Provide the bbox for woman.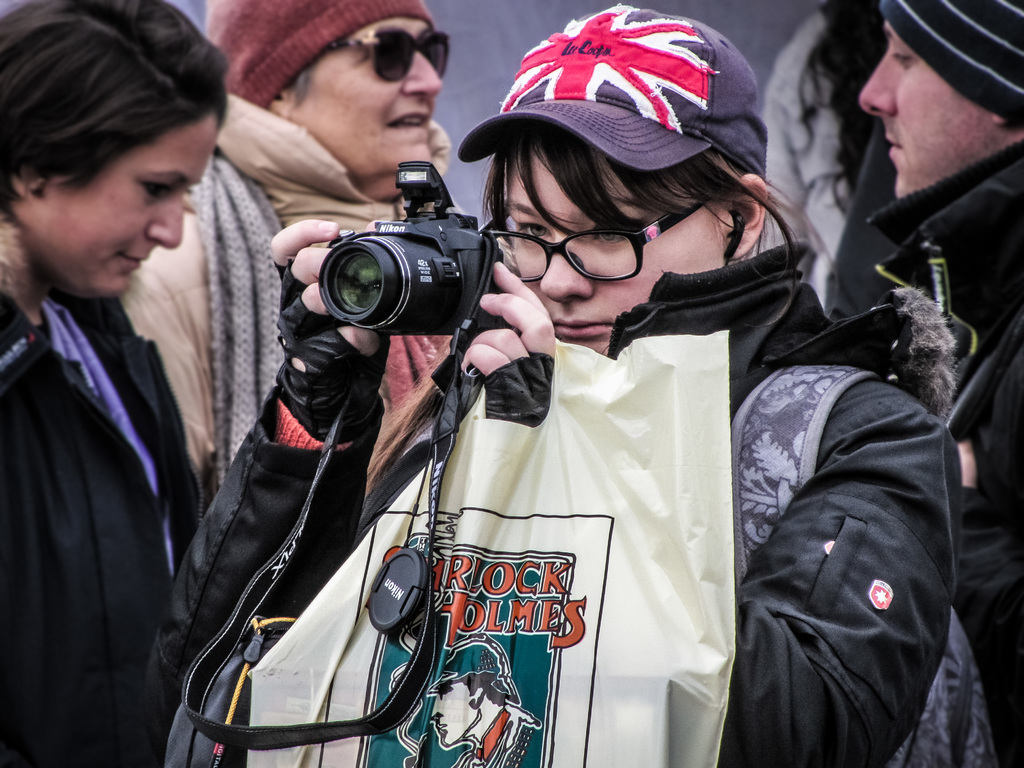
bbox=[749, 0, 883, 316].
